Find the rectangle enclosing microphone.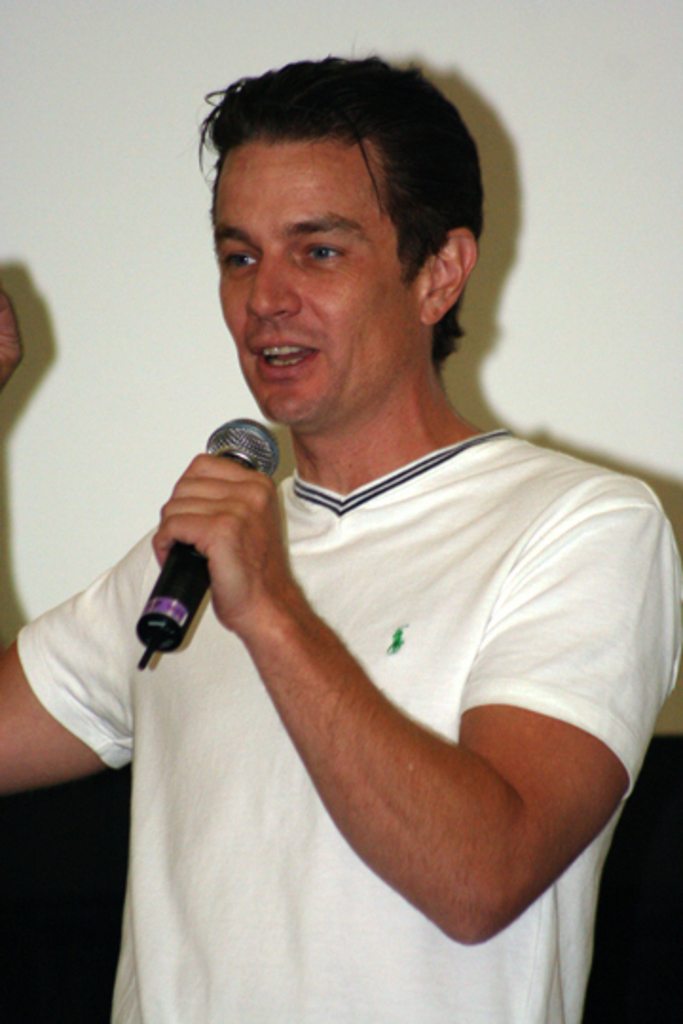
region(102, 429, 307, 679).
